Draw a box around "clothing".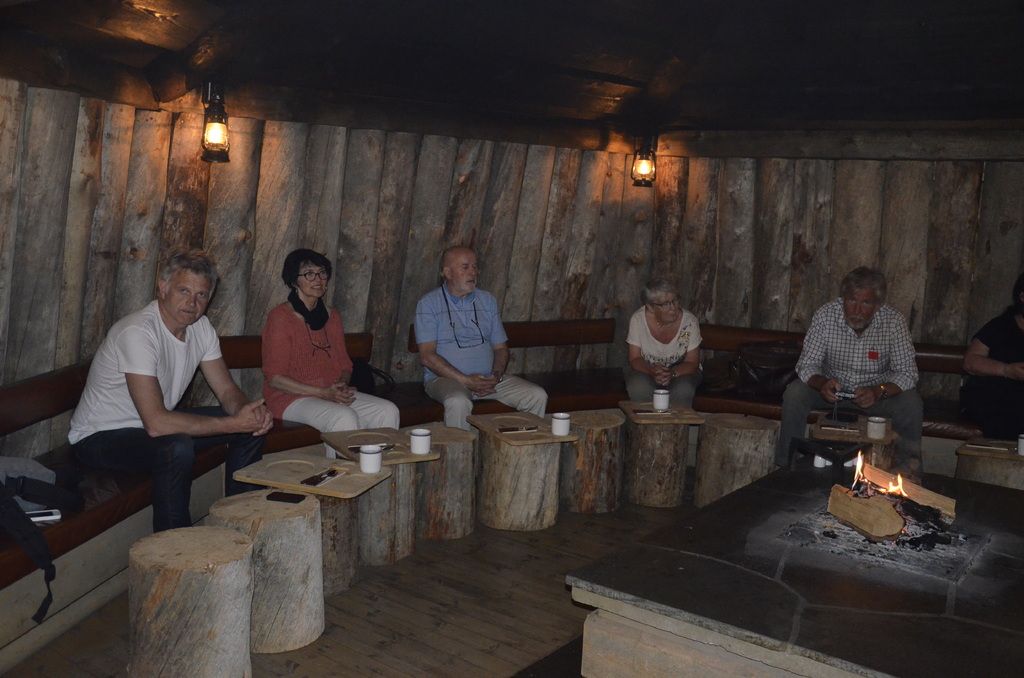
select_region(439, 377, 538, 430).
